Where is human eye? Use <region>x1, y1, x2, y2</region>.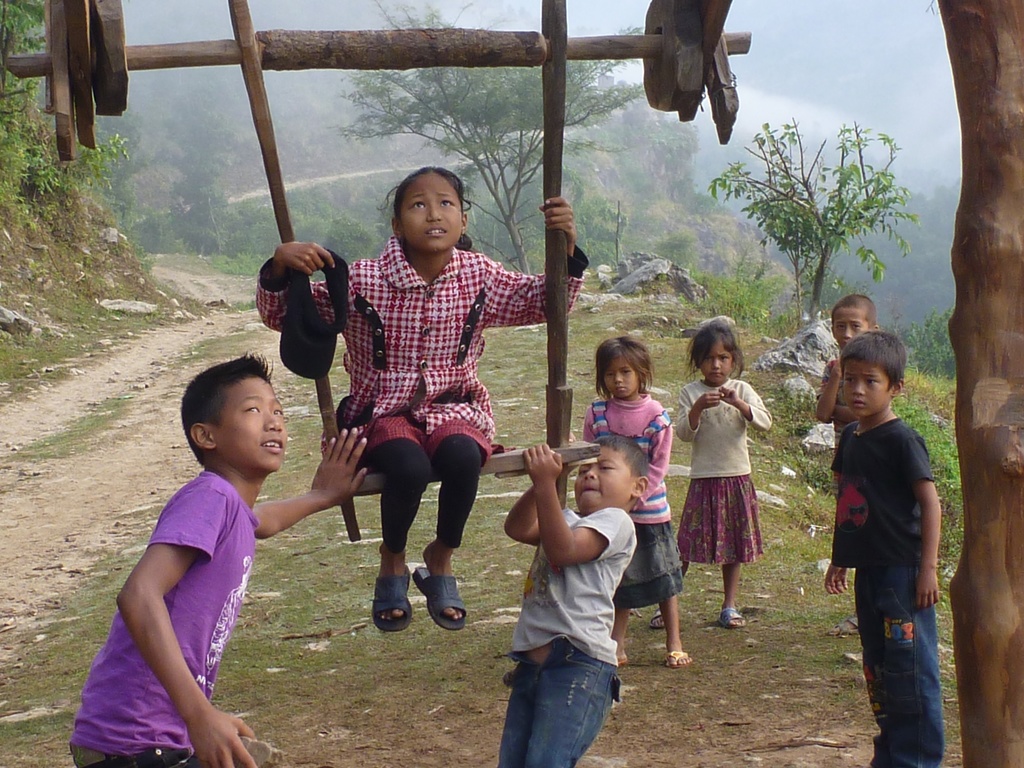
<region>844, 376, 857, 384</region>.
